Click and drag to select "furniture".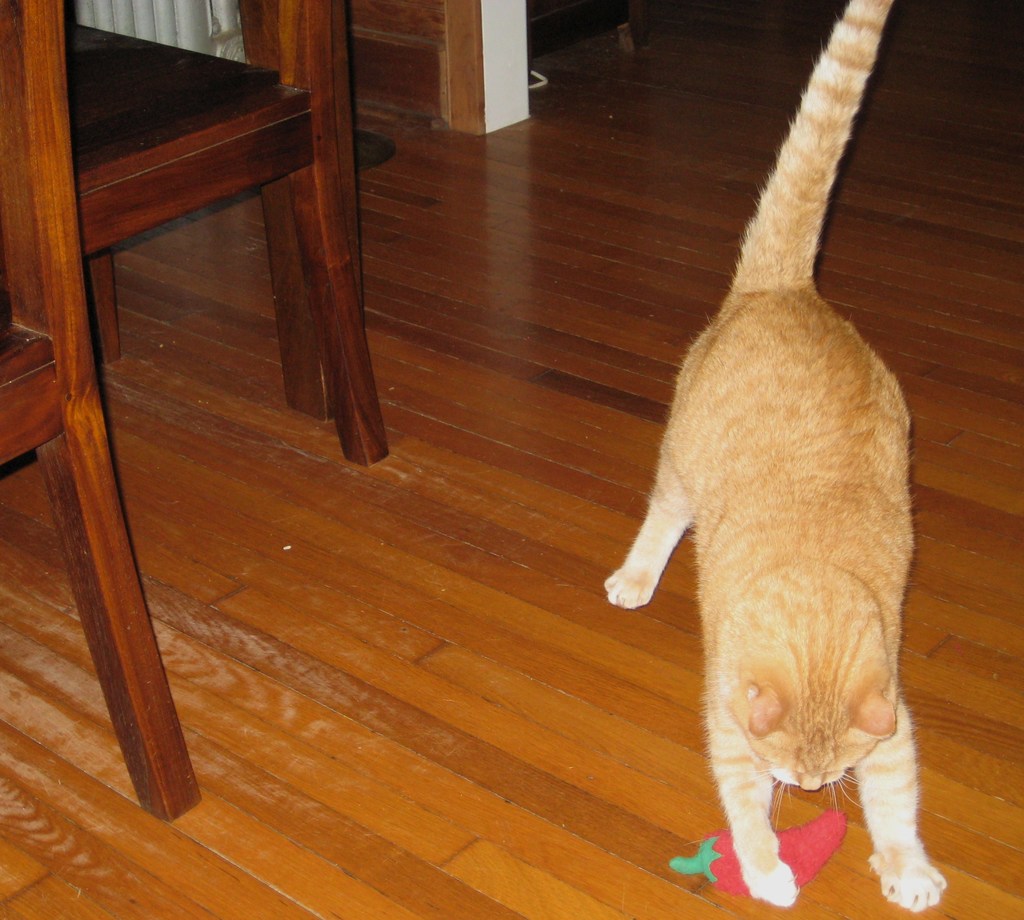
Selection: detection(76, 0, 389, 468).
